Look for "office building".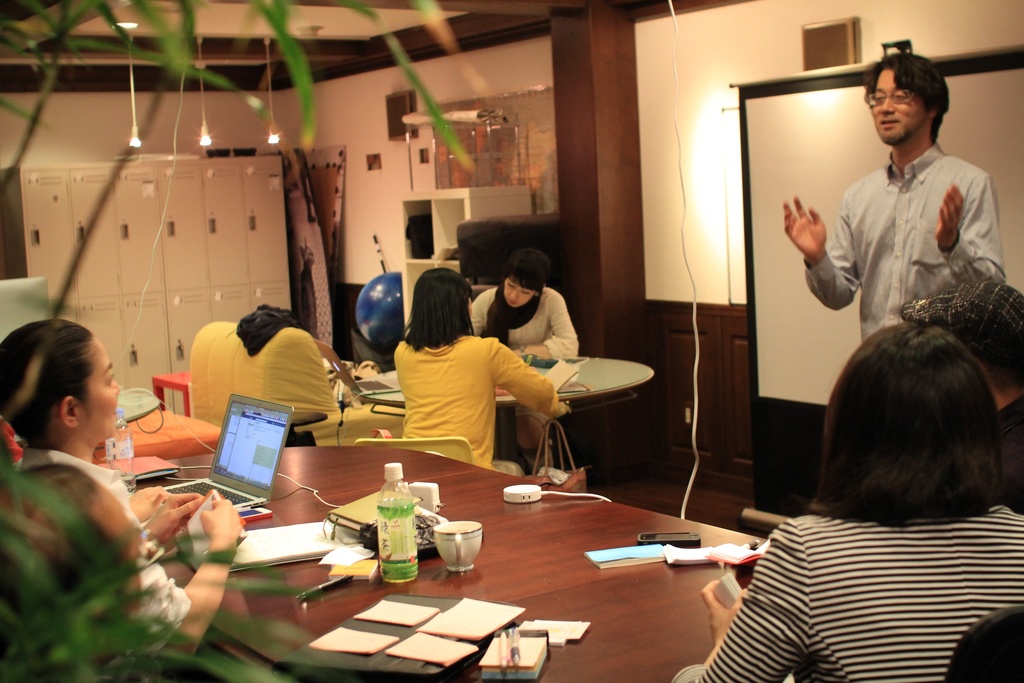
Found: l=47, t=0, r=940, b=682.
